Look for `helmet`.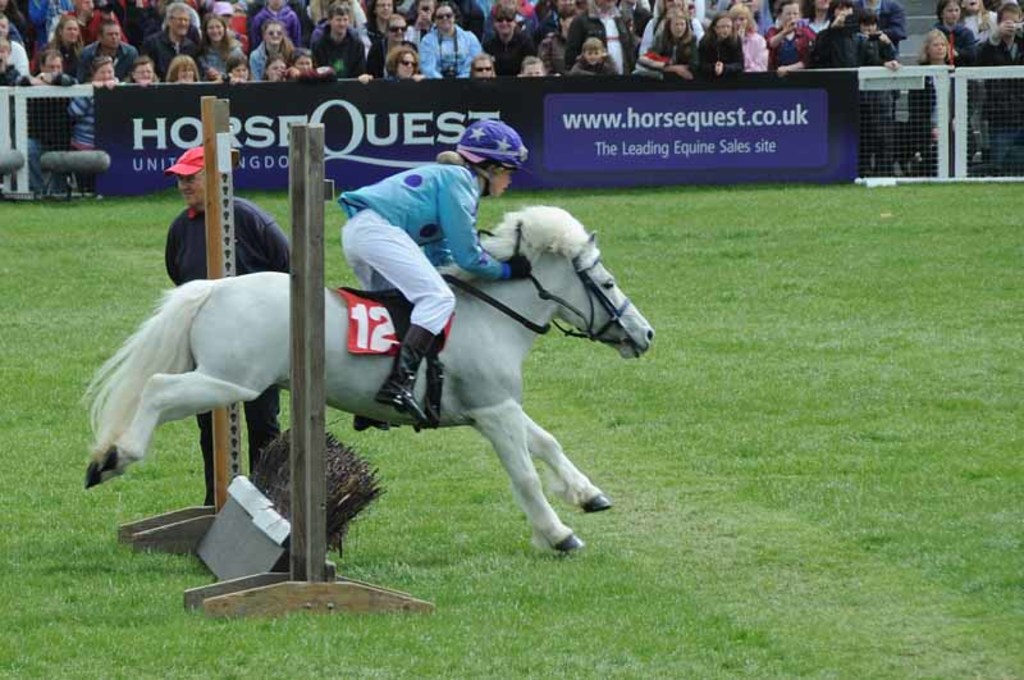
Found: detection(453, 129, 529, 186).
